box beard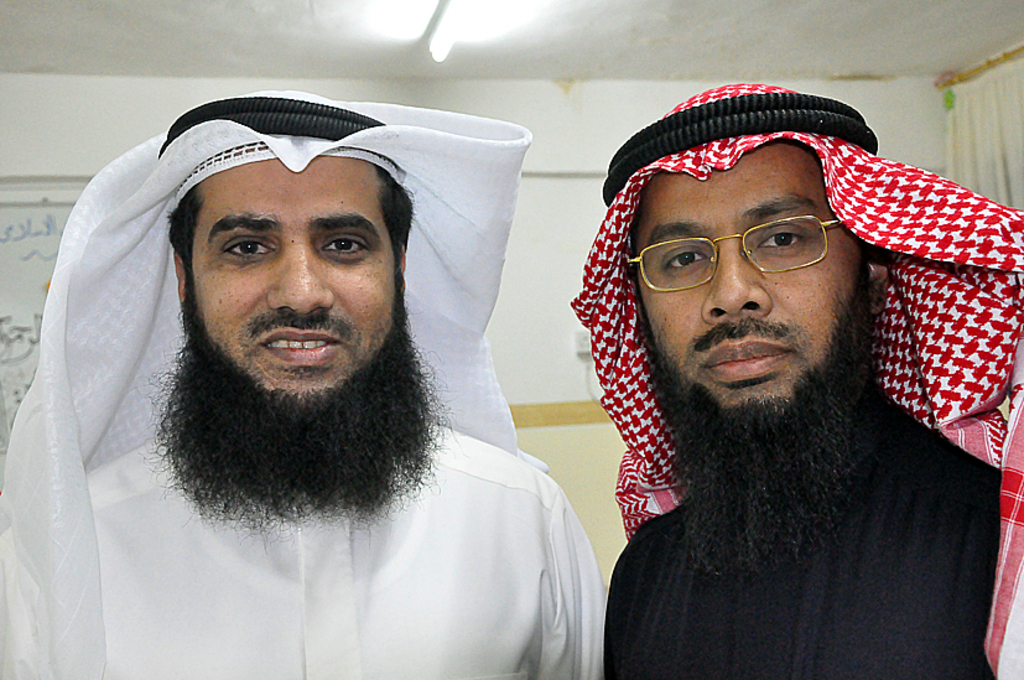
bbox(163, 250, 404, 430)
